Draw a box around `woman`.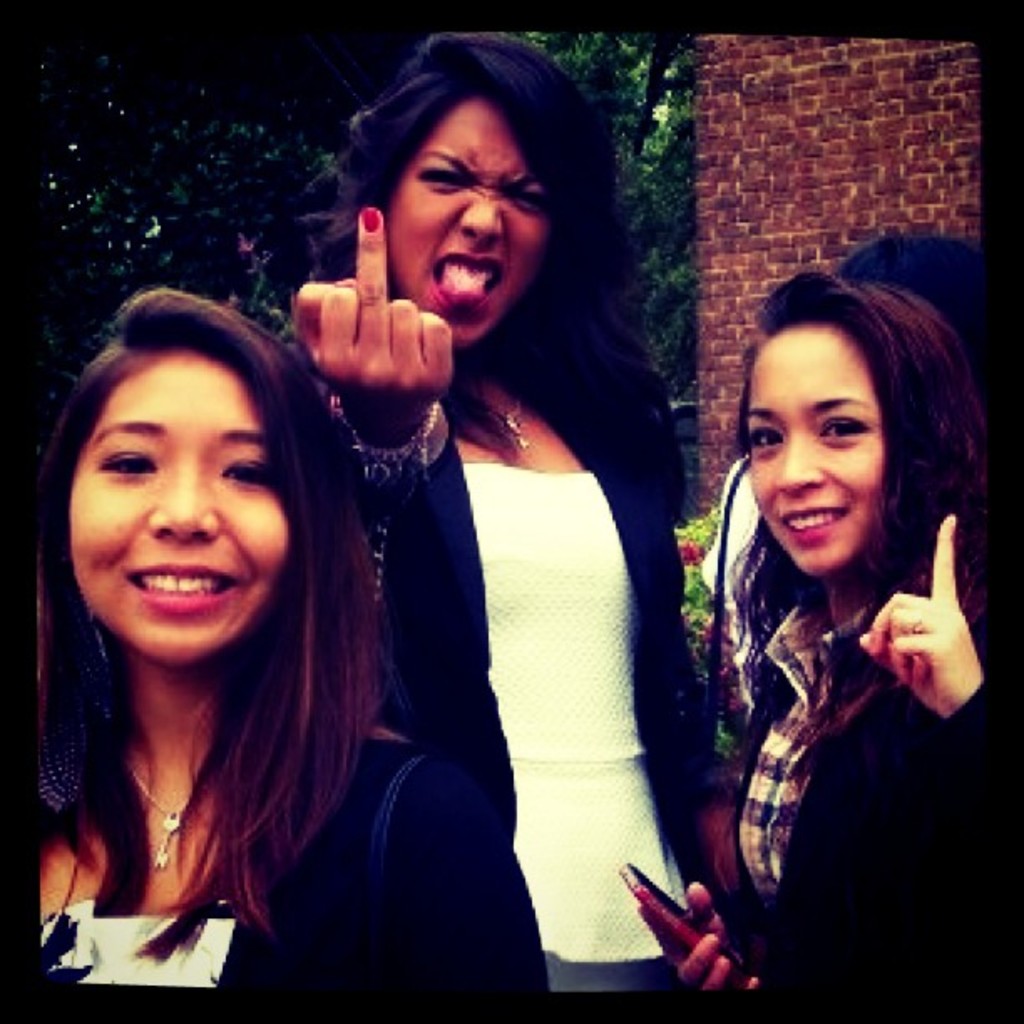
[x1=35, y1=284, x2=549, y2=994].
